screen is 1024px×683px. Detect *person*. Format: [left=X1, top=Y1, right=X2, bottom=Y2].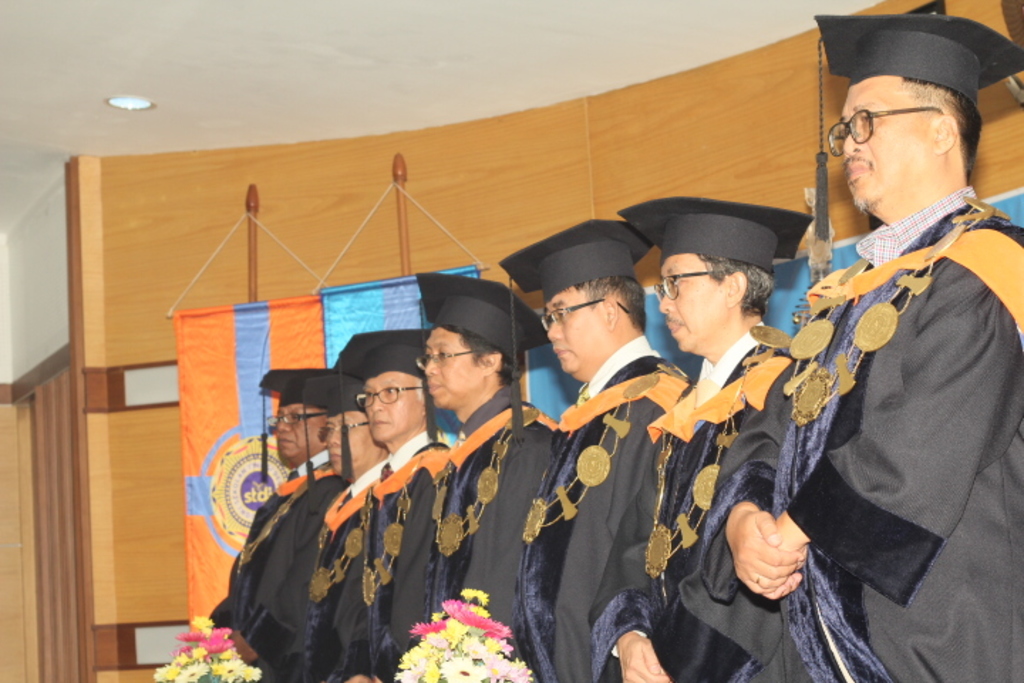
[left=417, top=258, right=579, bottom=653].
